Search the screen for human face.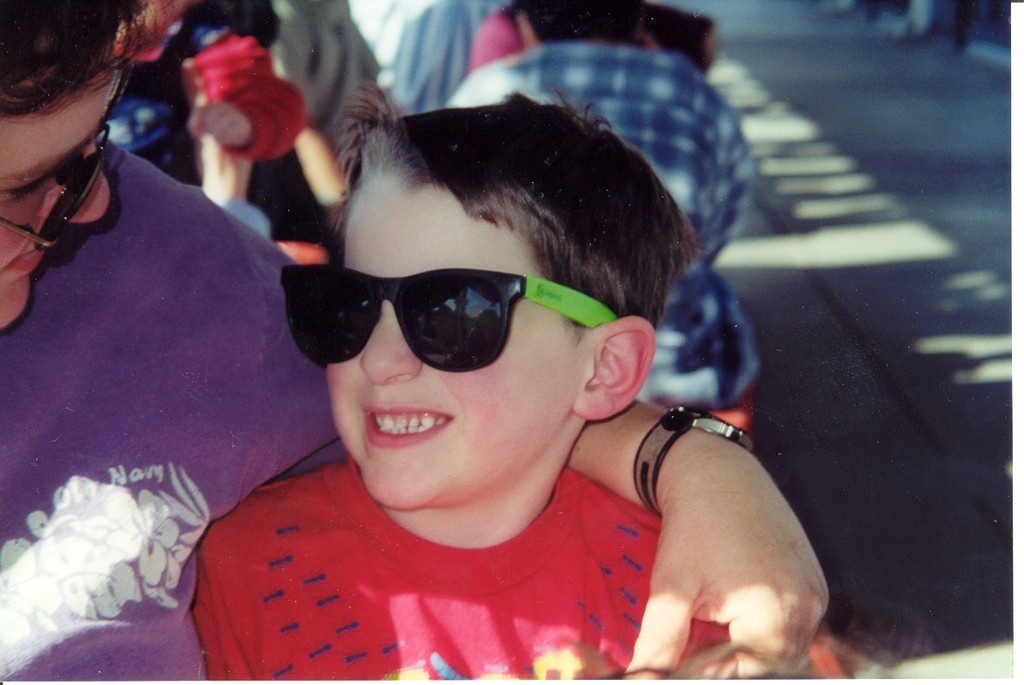
Found at locate(325, 187, 581, 507).
